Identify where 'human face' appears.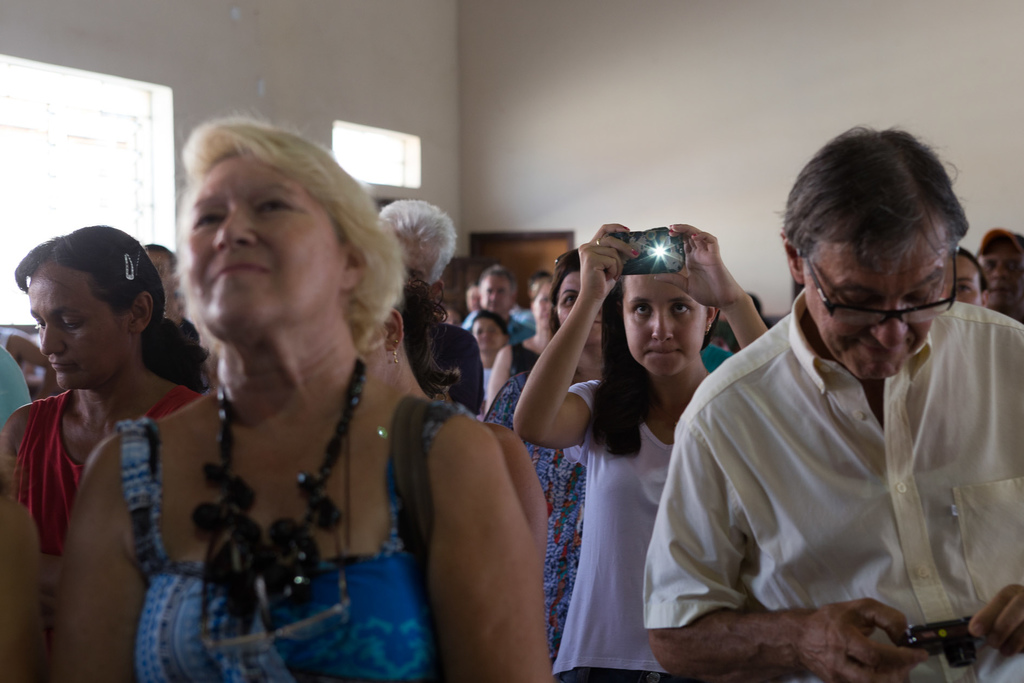
Appears at bbox(22, 259, 124, 390).
